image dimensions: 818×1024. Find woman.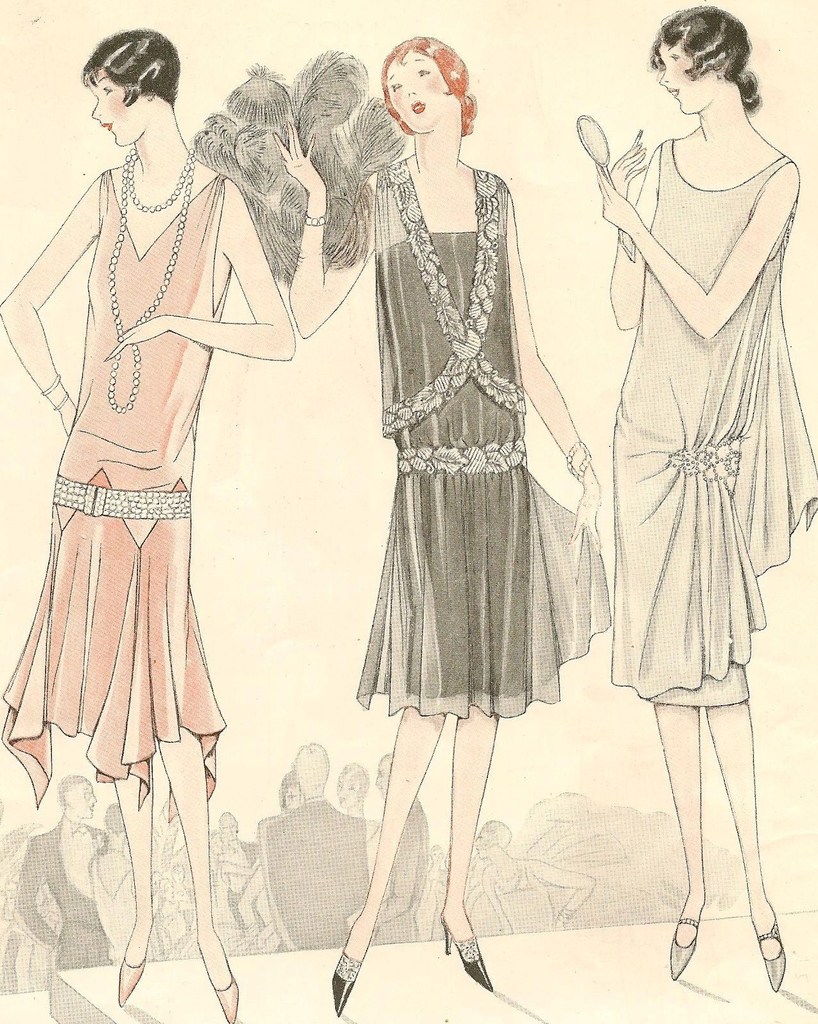
0, 28, 294, 1020.
